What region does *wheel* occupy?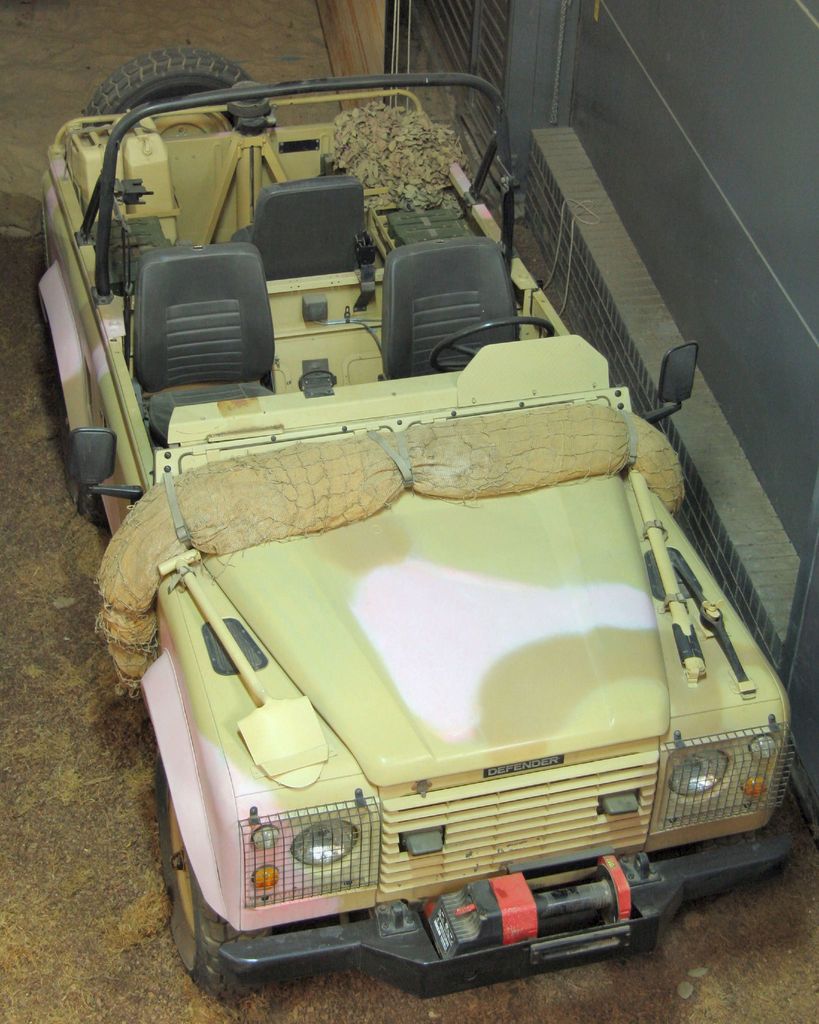
53, 371, 108, 522.
